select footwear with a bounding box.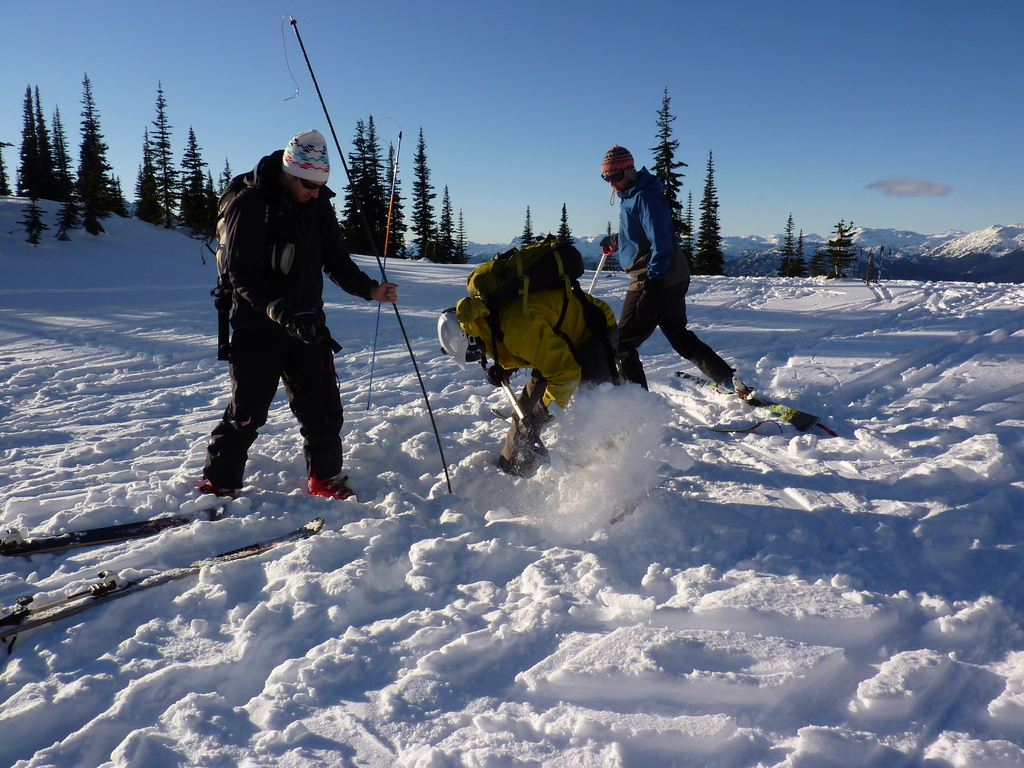
bbox=(198, 479, 242, 497).
